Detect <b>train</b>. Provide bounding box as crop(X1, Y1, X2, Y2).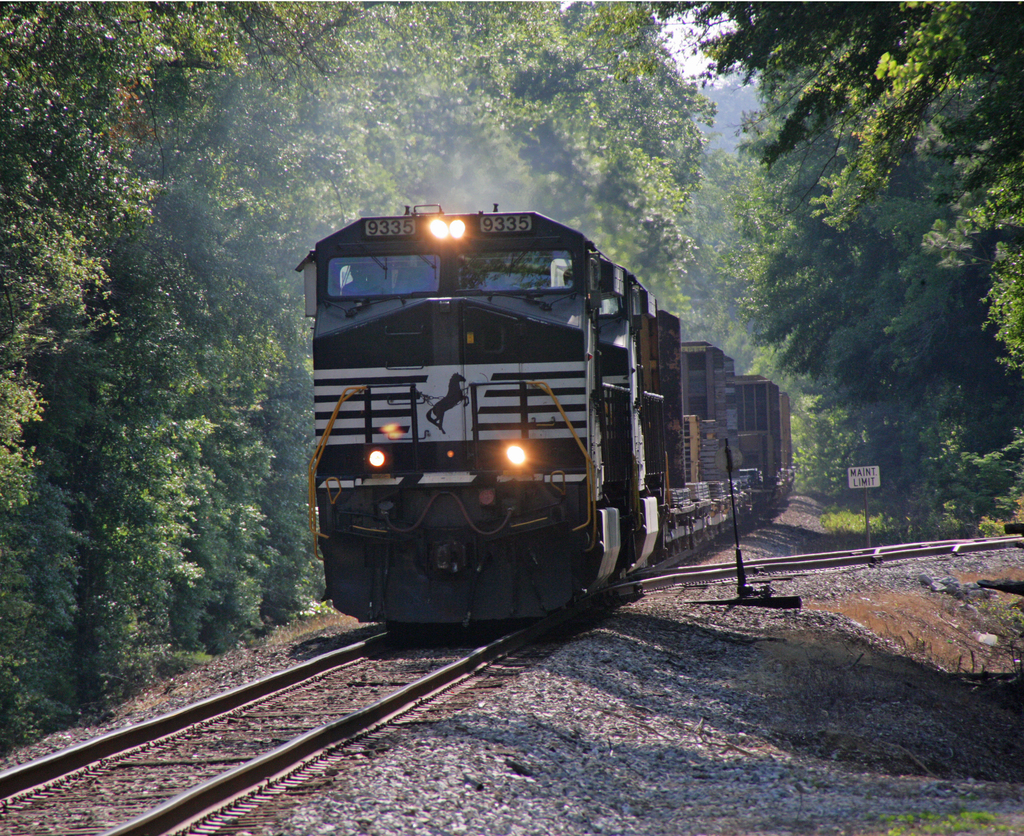
crop(296, 206, 792, 646).
